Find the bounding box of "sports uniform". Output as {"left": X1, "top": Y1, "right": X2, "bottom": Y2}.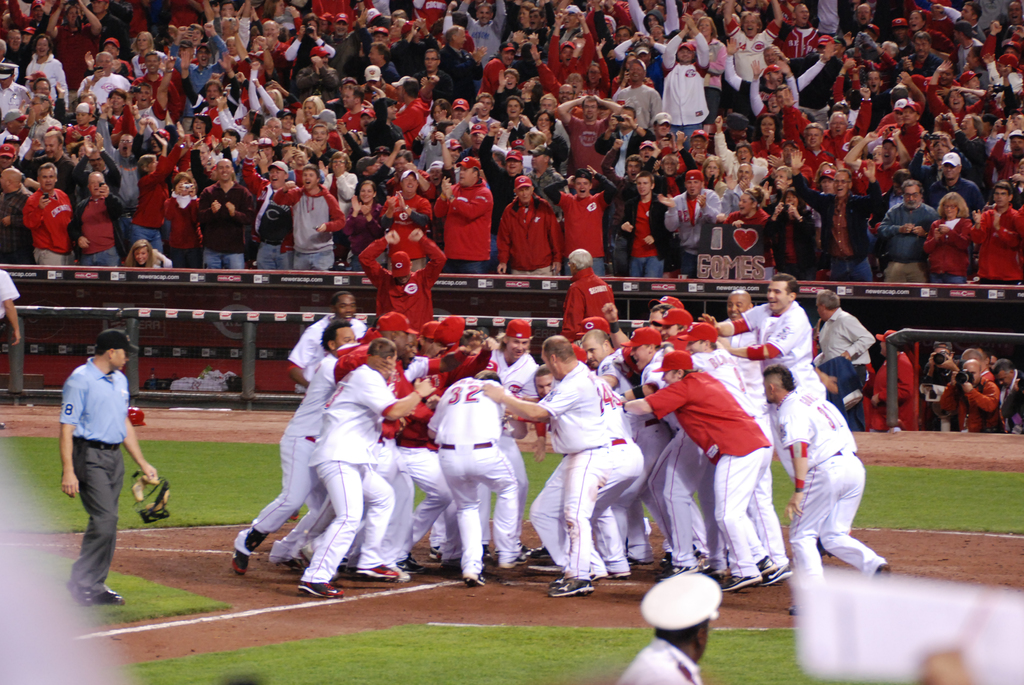
{"left": 547, "top": 361, "right": 625, "bottom": 578}.
